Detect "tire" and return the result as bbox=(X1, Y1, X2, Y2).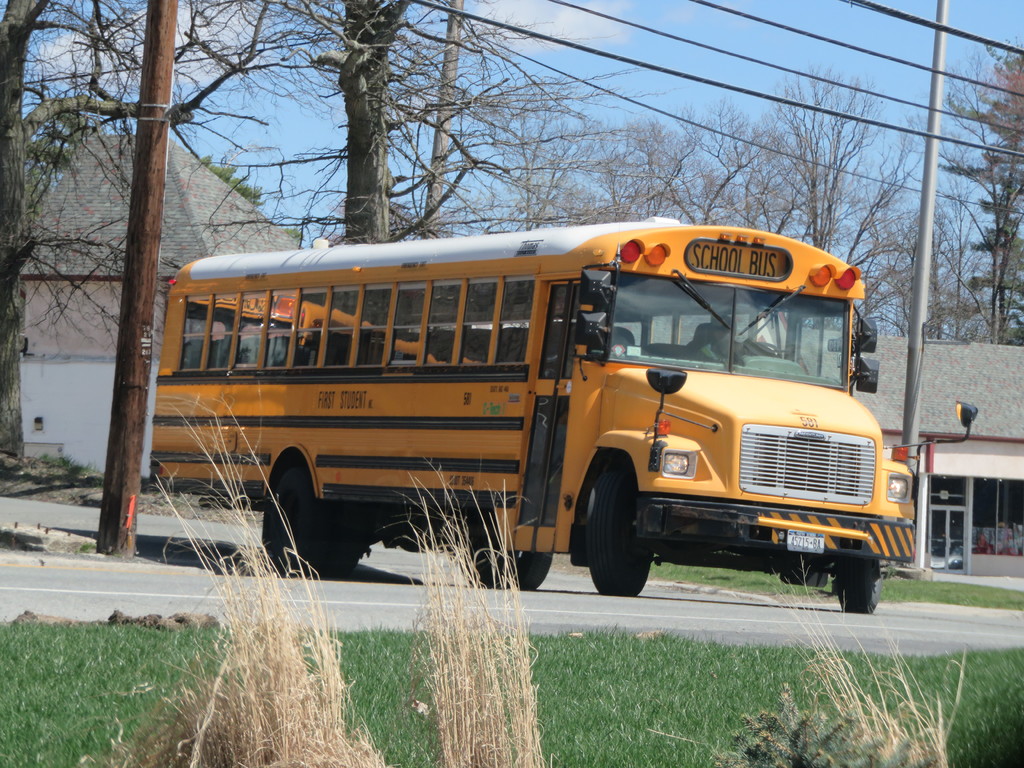
bbox=(584, 460, 651, 595).
